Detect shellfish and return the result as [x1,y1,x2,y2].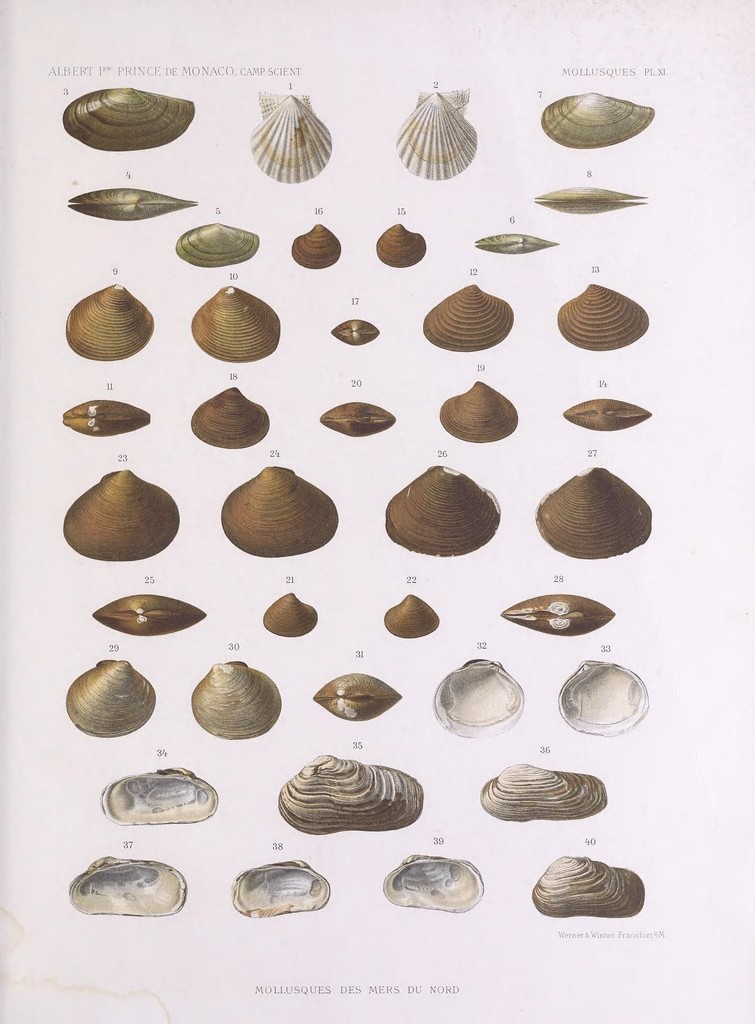
[382,463,505,552].
